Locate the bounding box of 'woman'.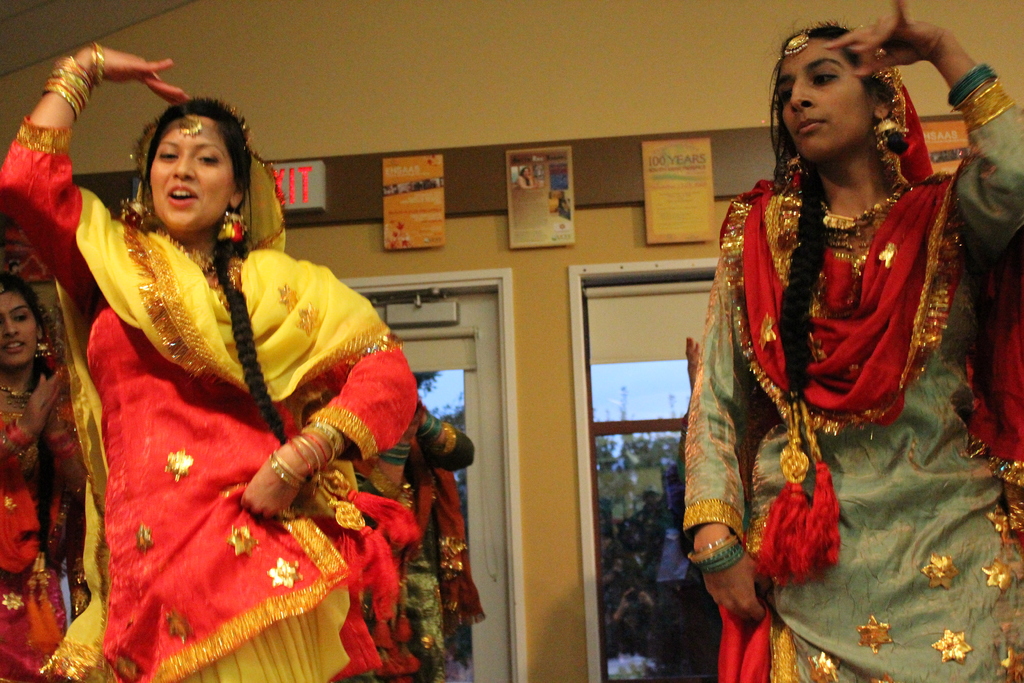
Bounding box: box=[0, 41, 421, 682].
